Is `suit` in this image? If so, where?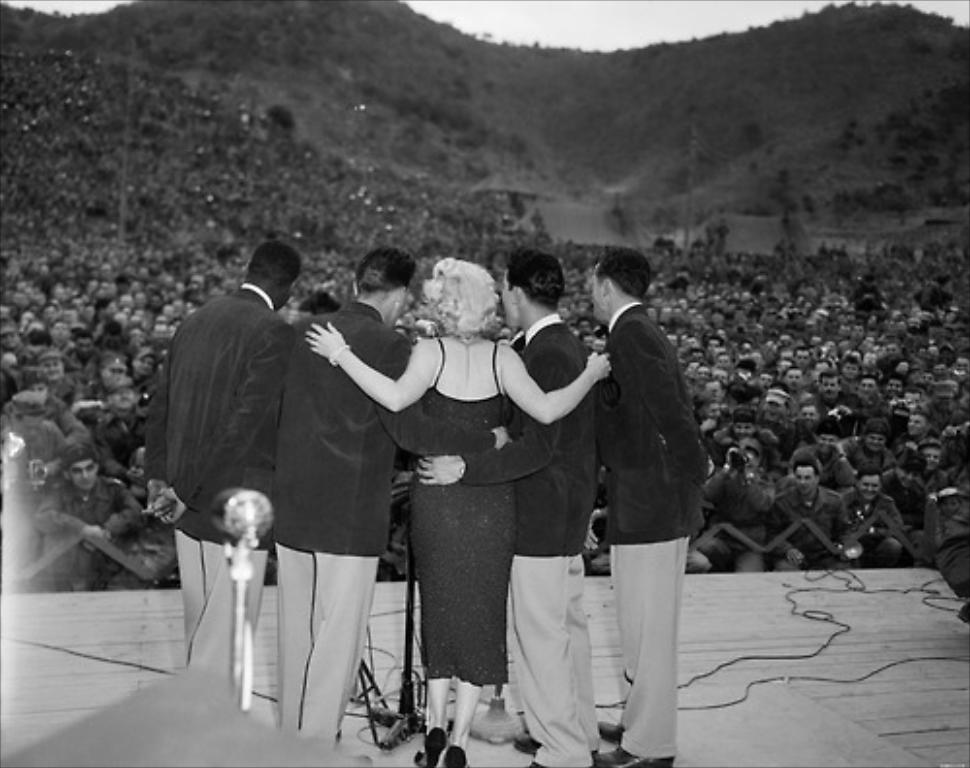
Yes, at <region>594, 303, 712, 766</region>.
